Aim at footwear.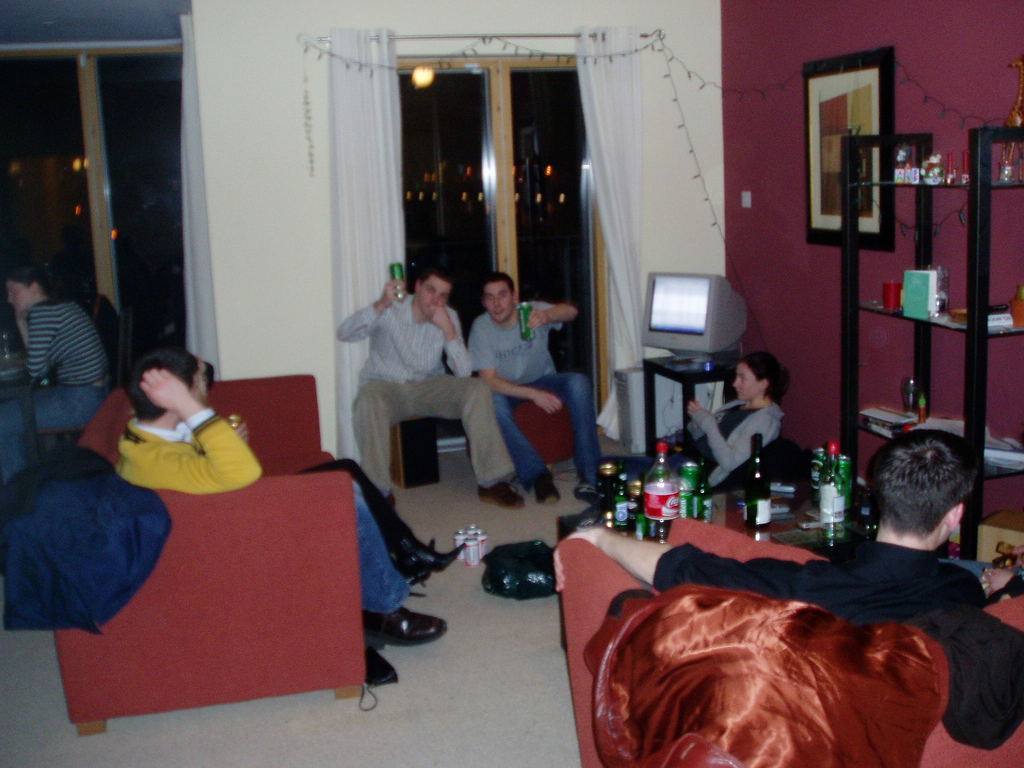
Aimed at box(364, 604, 452, 656).
